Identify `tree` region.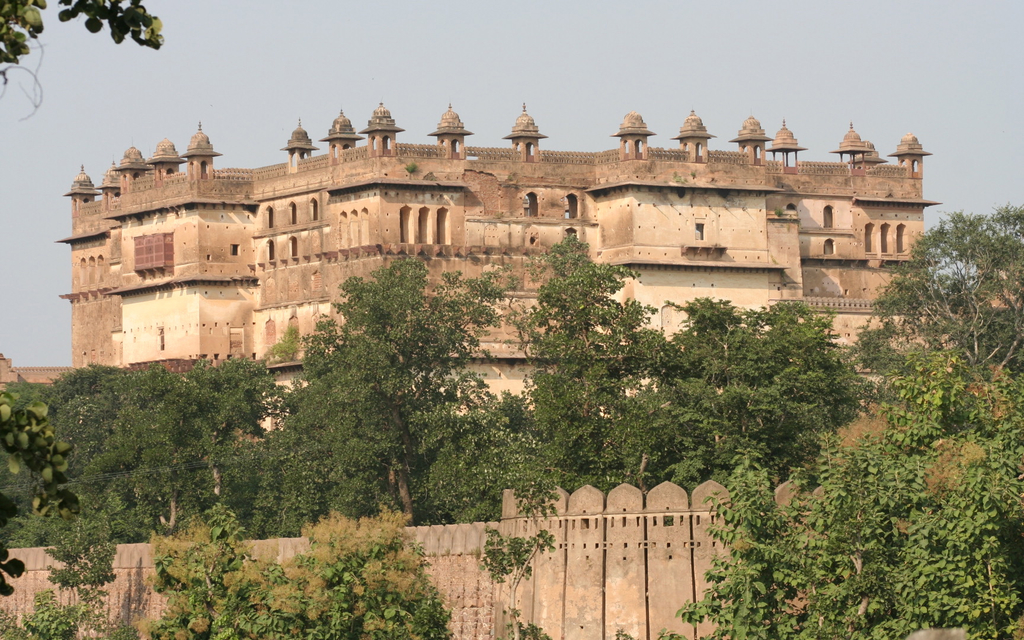
Region: box=[885, 429, 1023, 639].
